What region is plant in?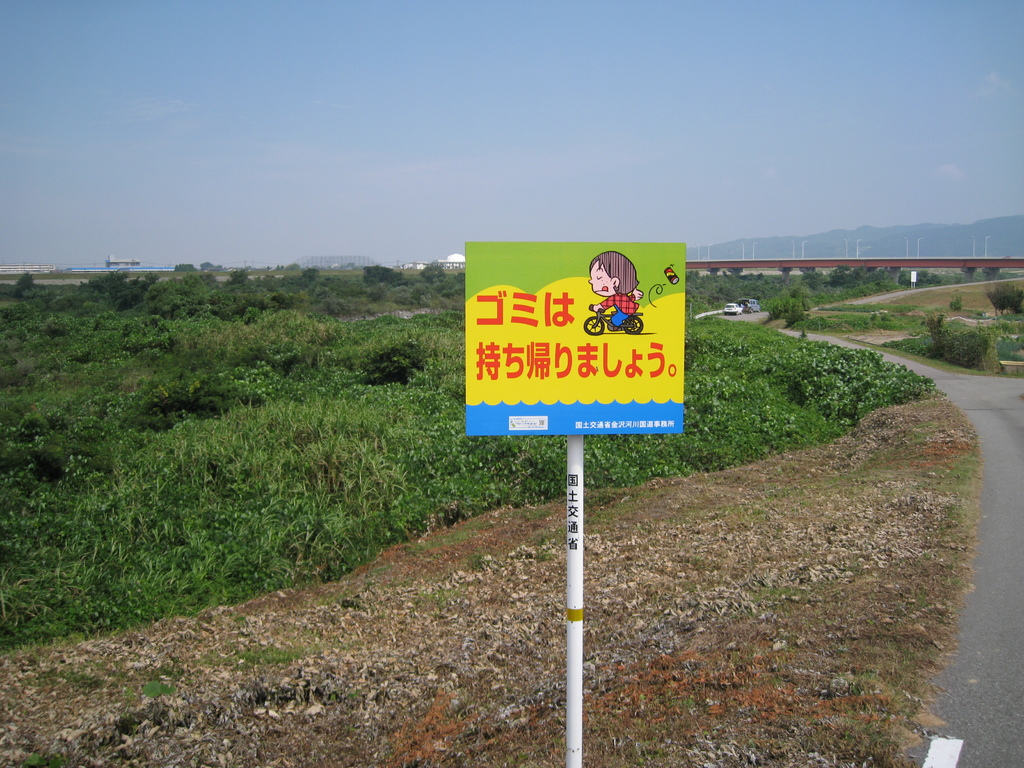
detection(884, 637, 913, 662).
